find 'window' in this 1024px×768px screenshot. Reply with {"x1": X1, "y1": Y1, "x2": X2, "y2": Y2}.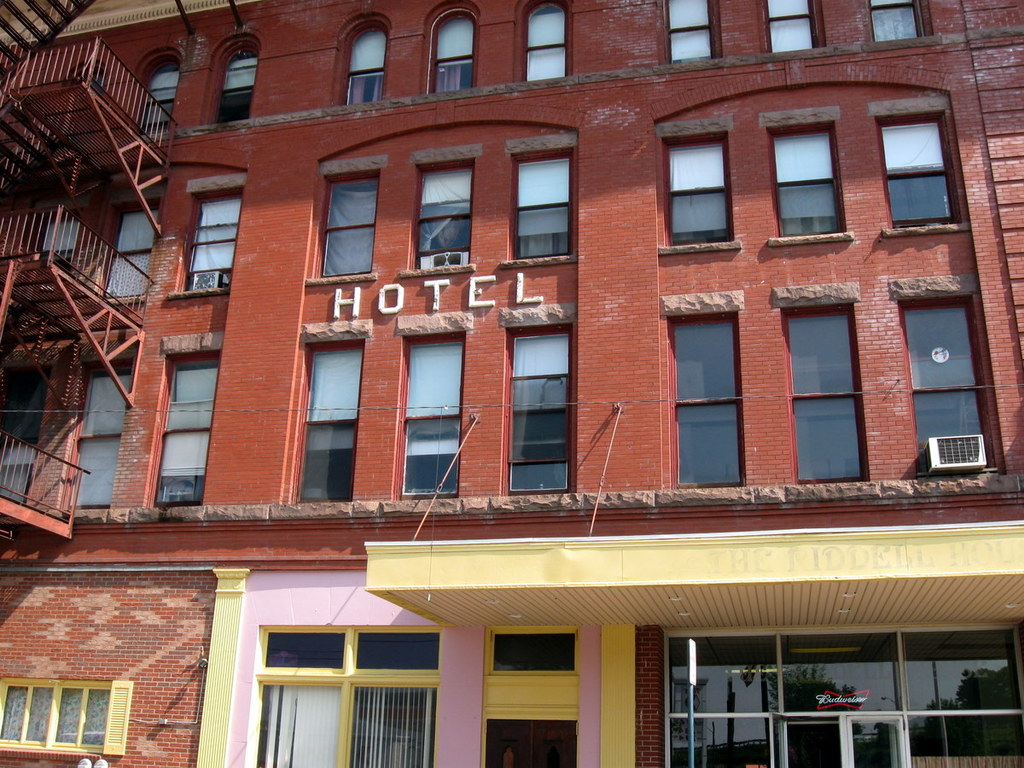
{"x1": 761, "y1": 124, "x2": 846, "y2": 232}.
